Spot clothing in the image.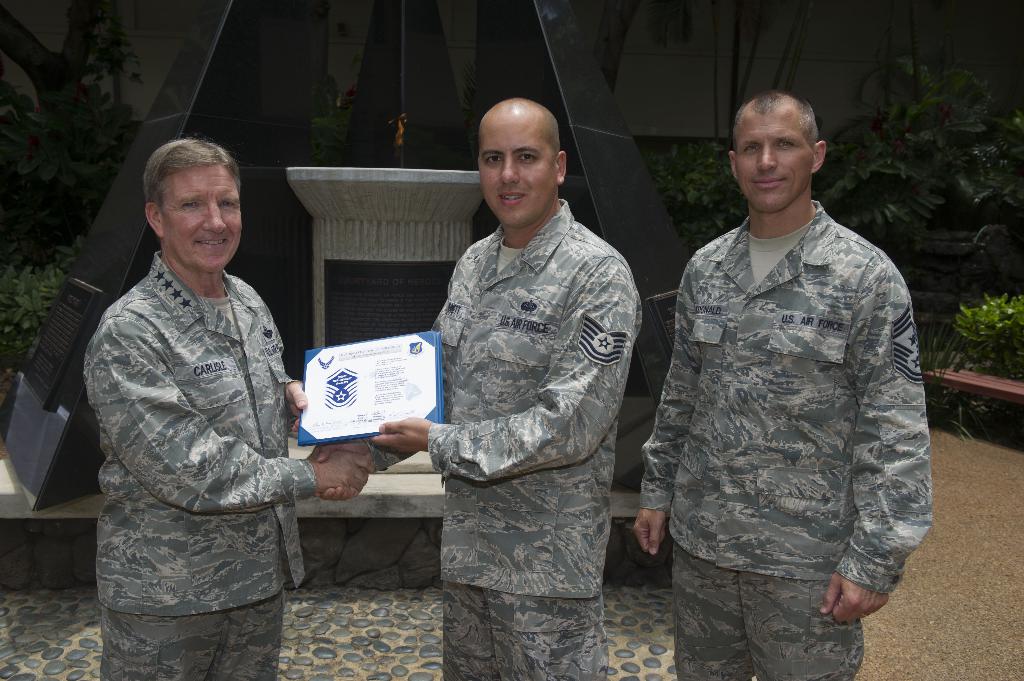
clothing found at {"left": 93, "top": 249, "right": 307, "bottom": 679}.
